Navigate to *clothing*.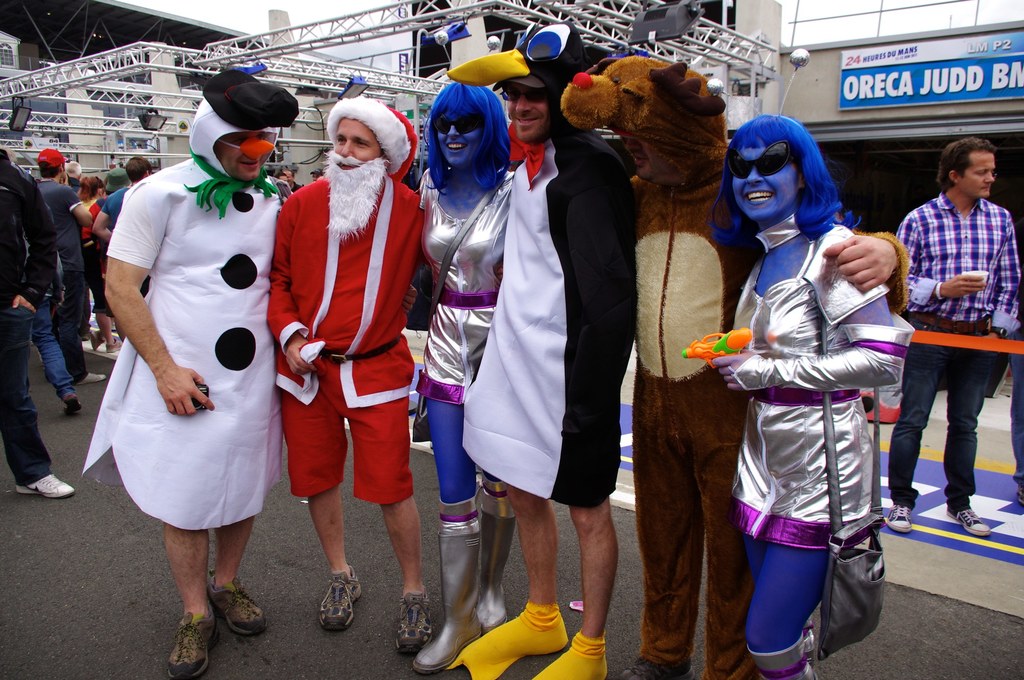
Navigation target: select_region(83, 158, 287, 534).
